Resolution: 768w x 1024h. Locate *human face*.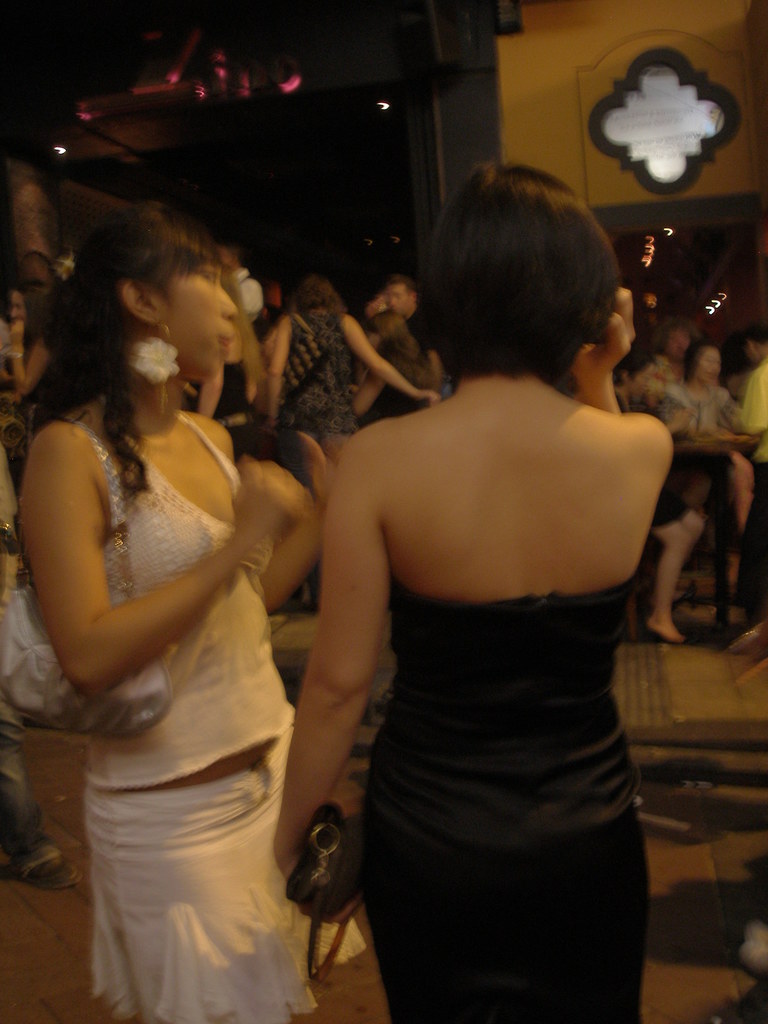
387, 284, 411, 315.
